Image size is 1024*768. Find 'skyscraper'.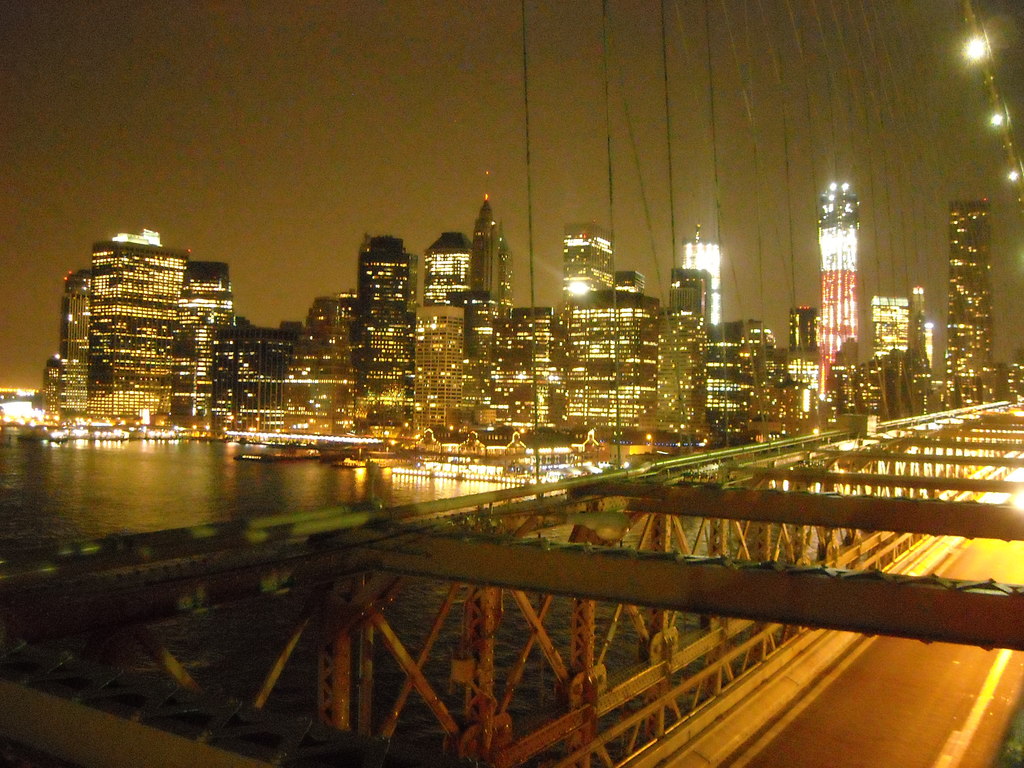
bbox(872, 282, 929, 359).
